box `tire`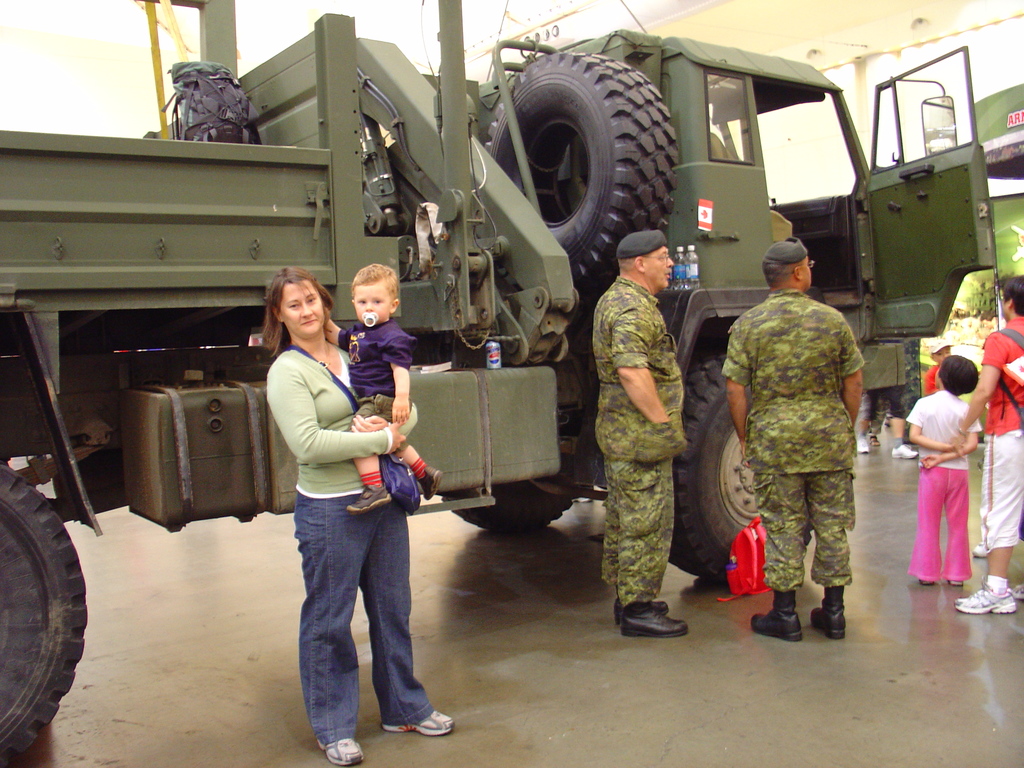
bbox(481, 52, 682, 316)
